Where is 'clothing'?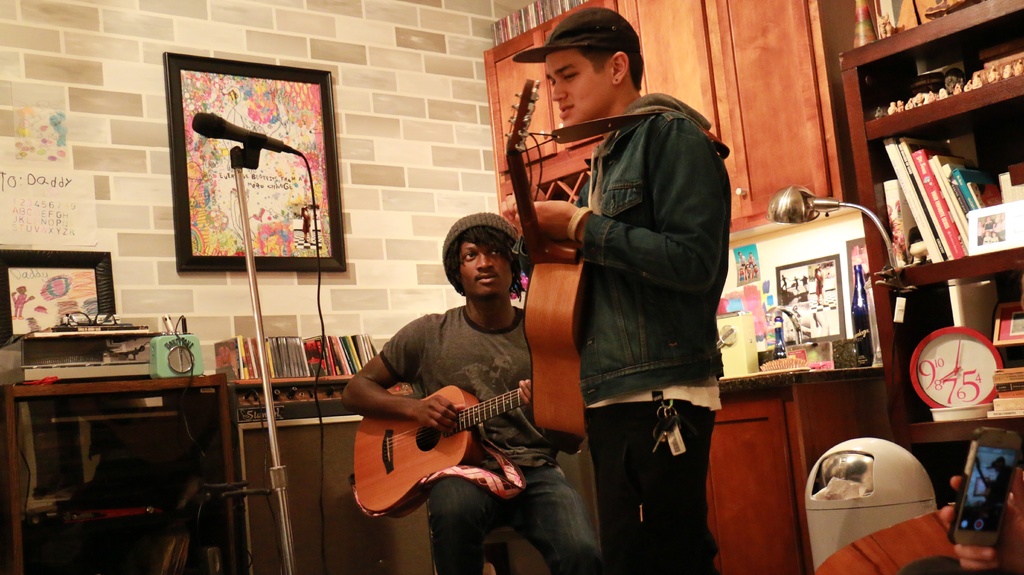
crop(562, 86, 731, 574).
